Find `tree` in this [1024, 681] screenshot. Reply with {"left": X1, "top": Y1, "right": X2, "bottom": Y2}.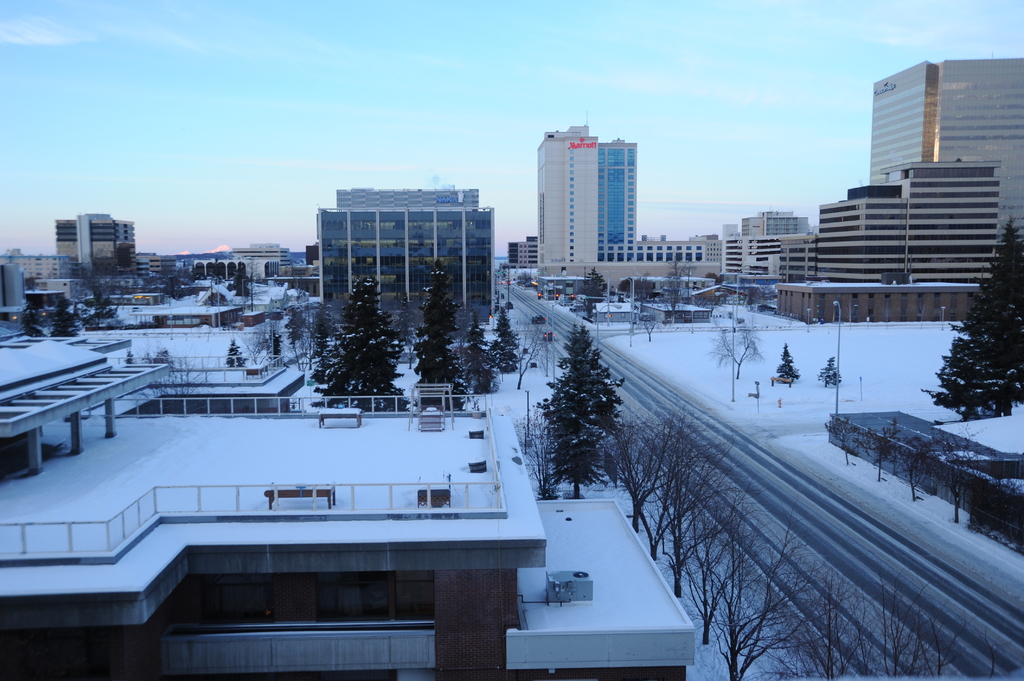
{"left": 417, "top": 262, "right": 468, "bottom": 405}.
